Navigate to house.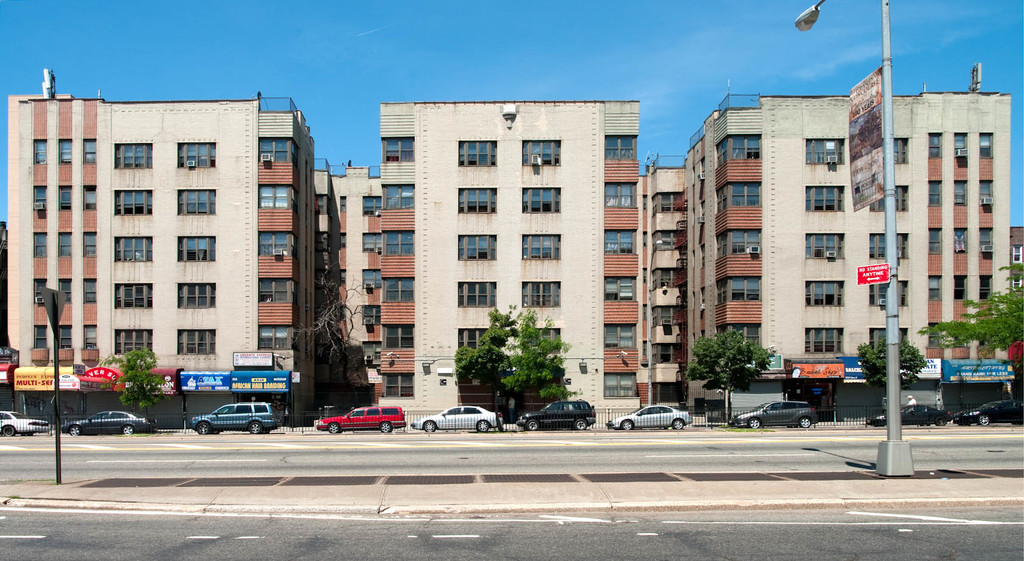
Navigation target: bbox=(319, 166, 362, 406).
